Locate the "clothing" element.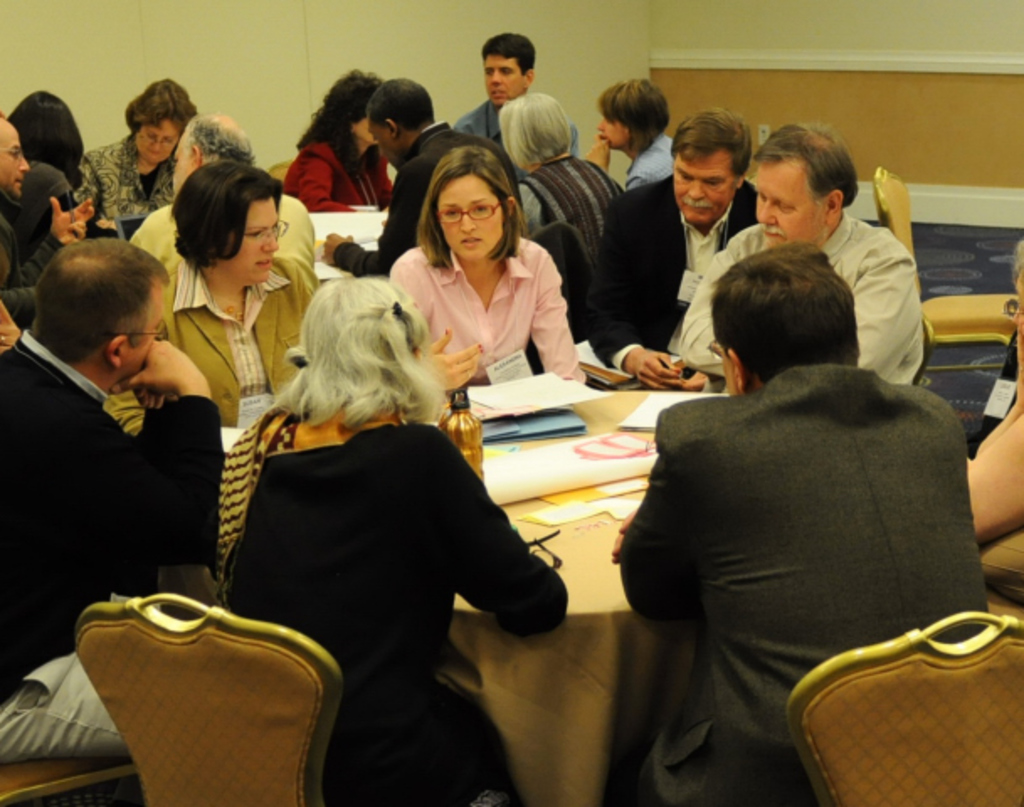
Element bbox: crop(575, 177, 767, 382).
